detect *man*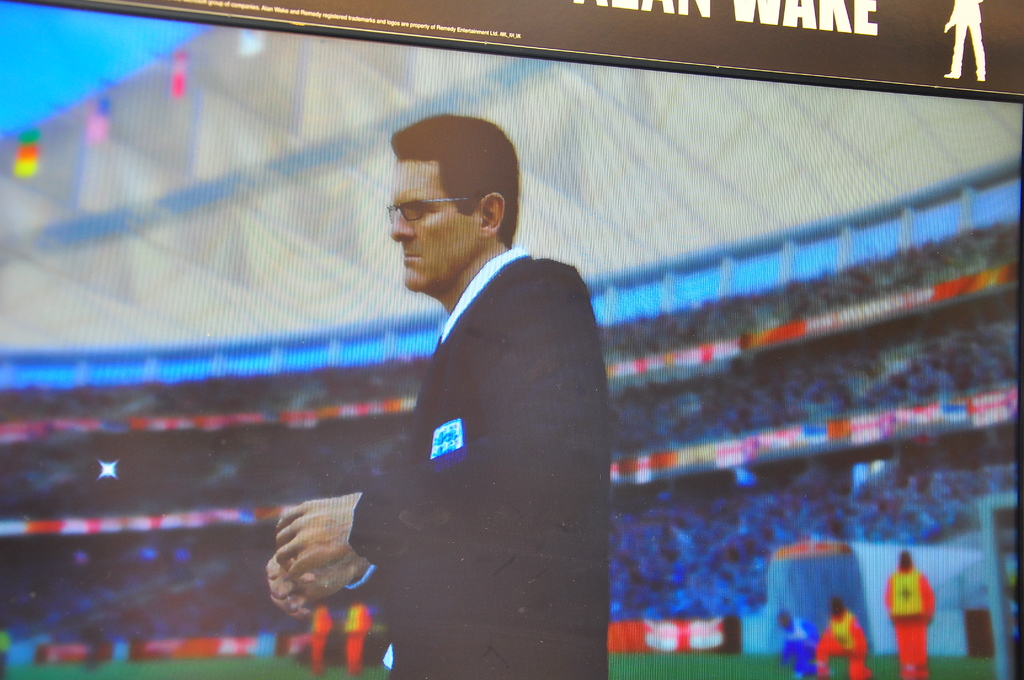
{"x1": 881, "y1": 549, "x2": 932, "y2": 679}
